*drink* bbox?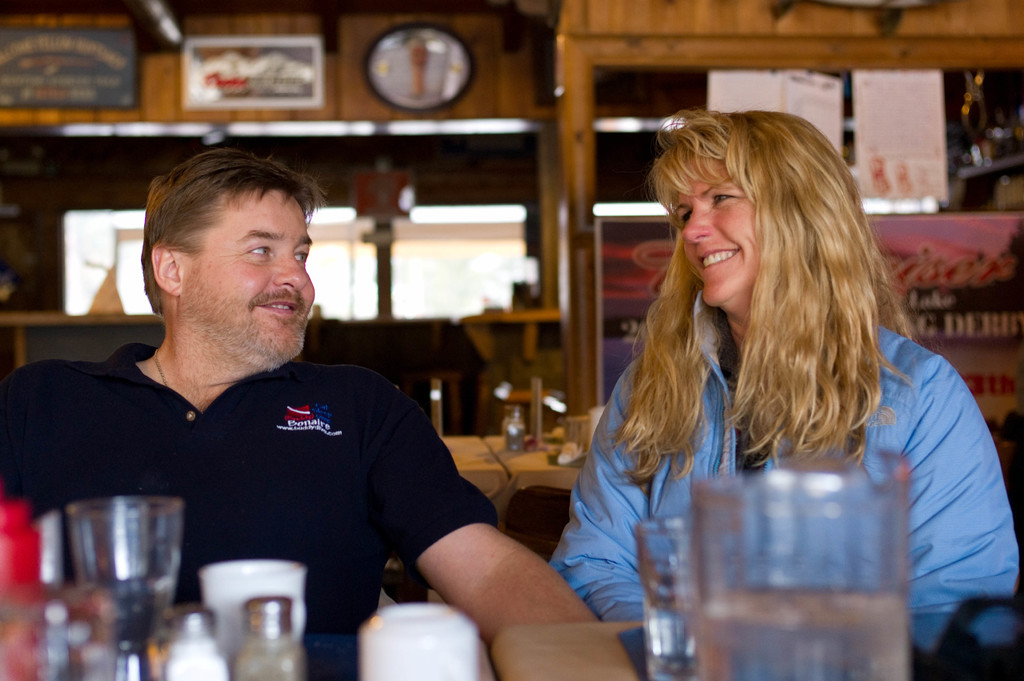
707,581,915,680
